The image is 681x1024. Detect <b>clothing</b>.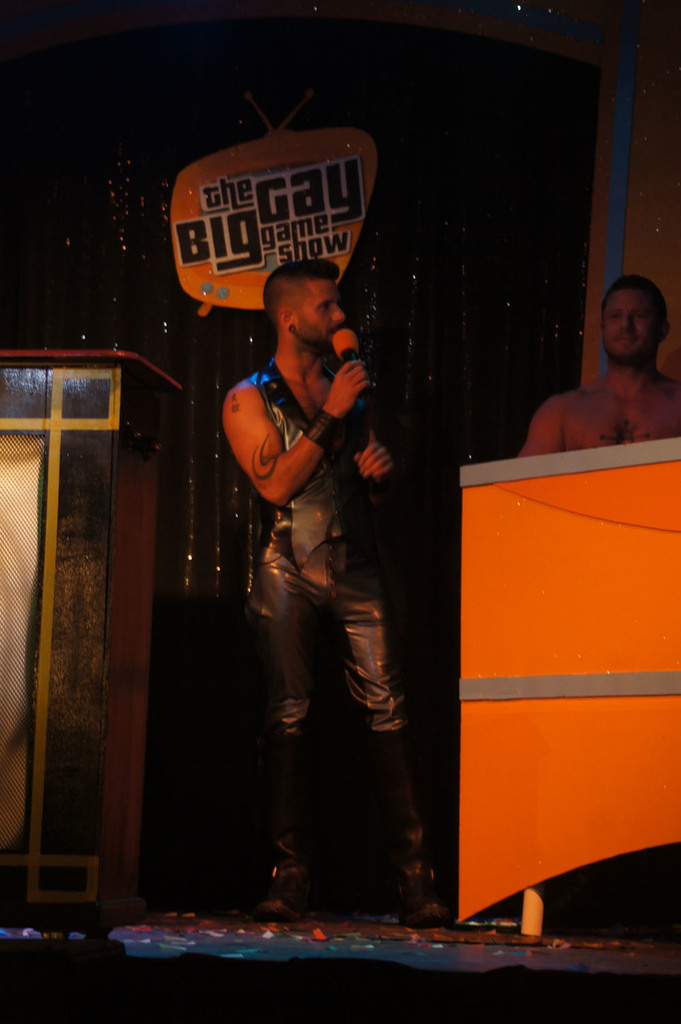
Detection: BBox(518, 363, 680, 454).
